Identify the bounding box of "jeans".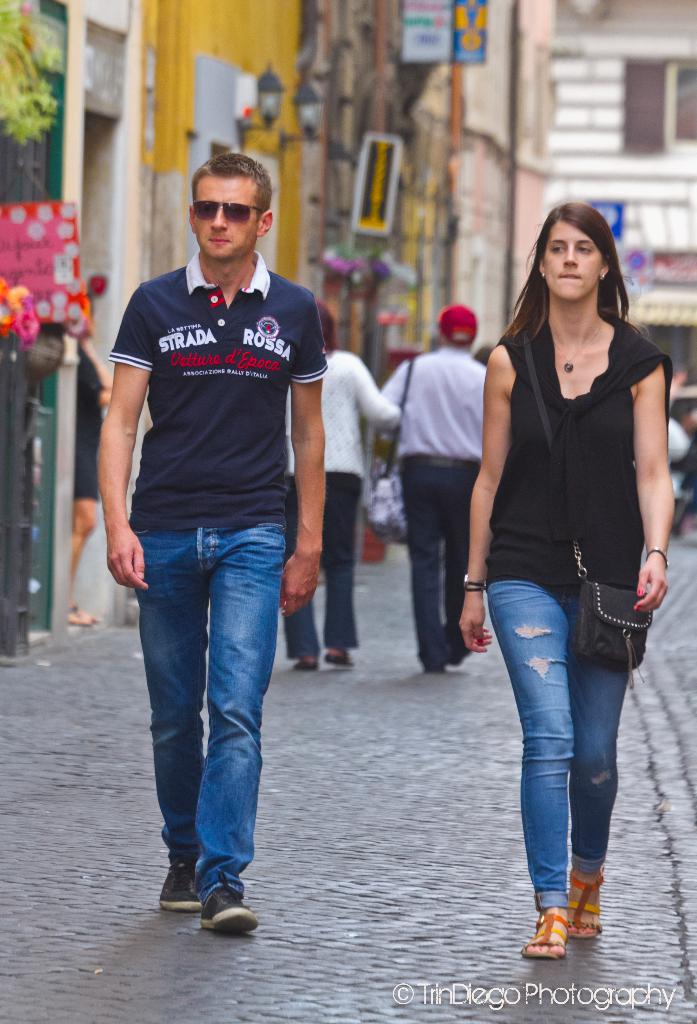
291,475,352,655.
